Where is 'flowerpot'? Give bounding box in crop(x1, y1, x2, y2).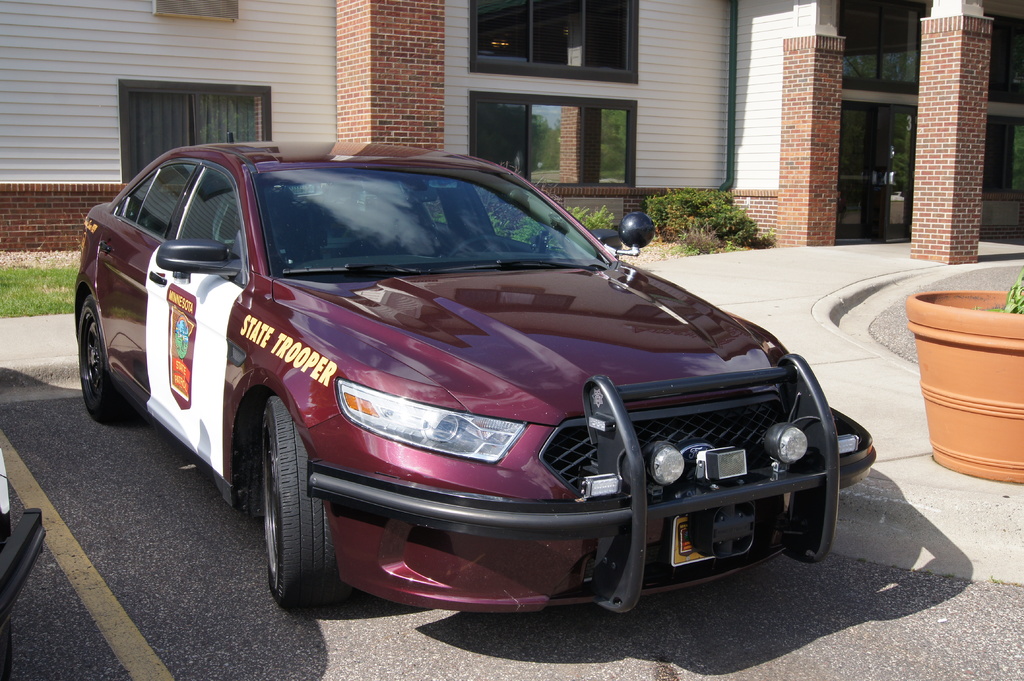
crop(913, 274, 1023, 477).
